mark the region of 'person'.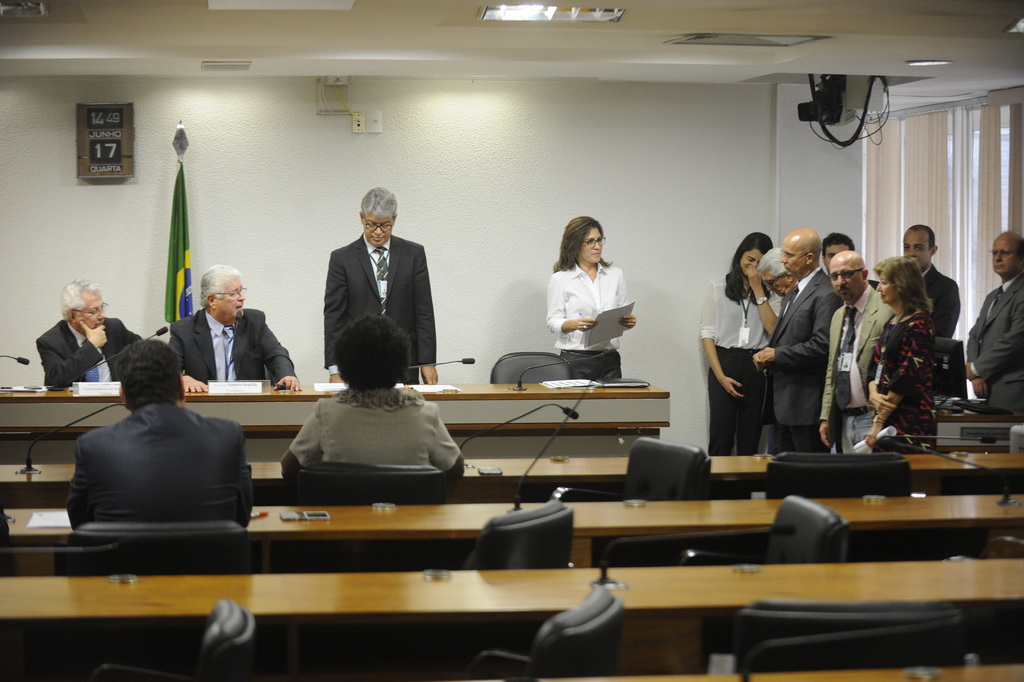
Region: [left=24, top=266, right=114, bottom=410].
